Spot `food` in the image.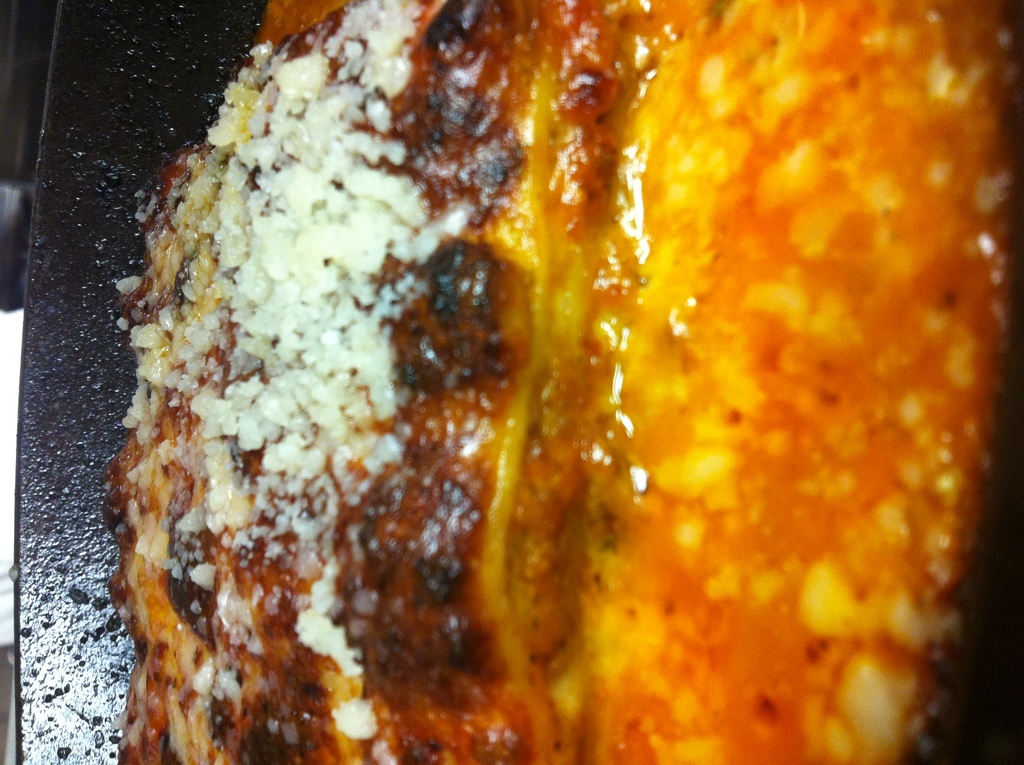
`food` found at (x1=97, y1=0, x2=1023, y2=764).
